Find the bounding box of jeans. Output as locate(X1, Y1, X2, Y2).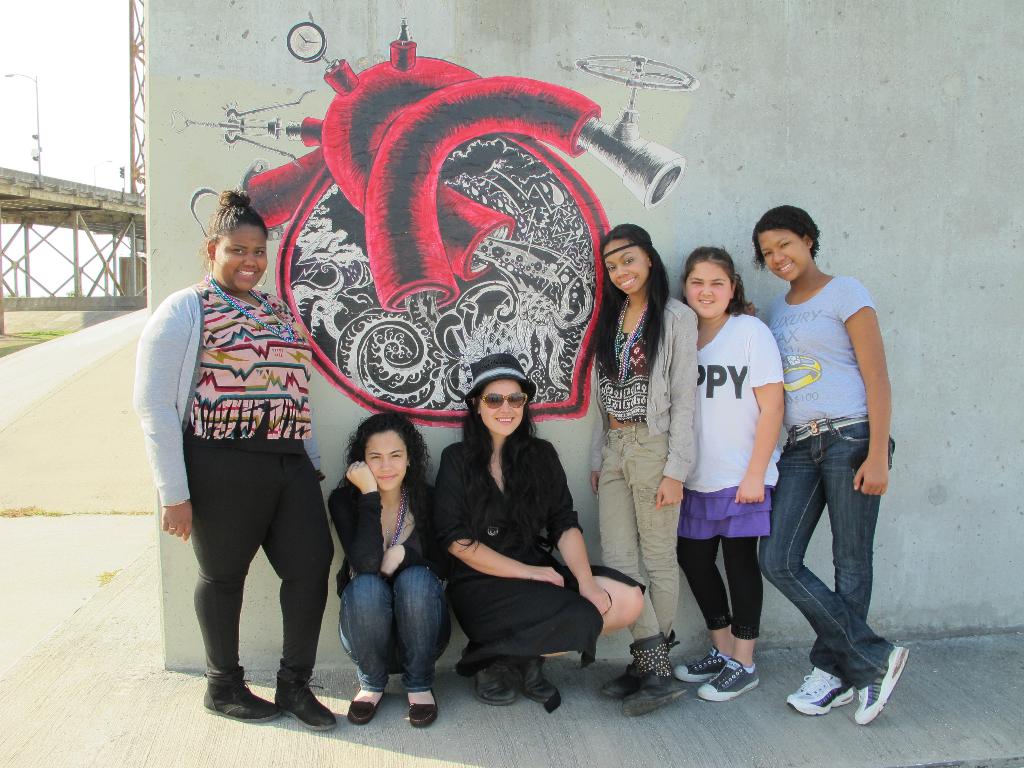
locate(758, 414, 894, 689).
